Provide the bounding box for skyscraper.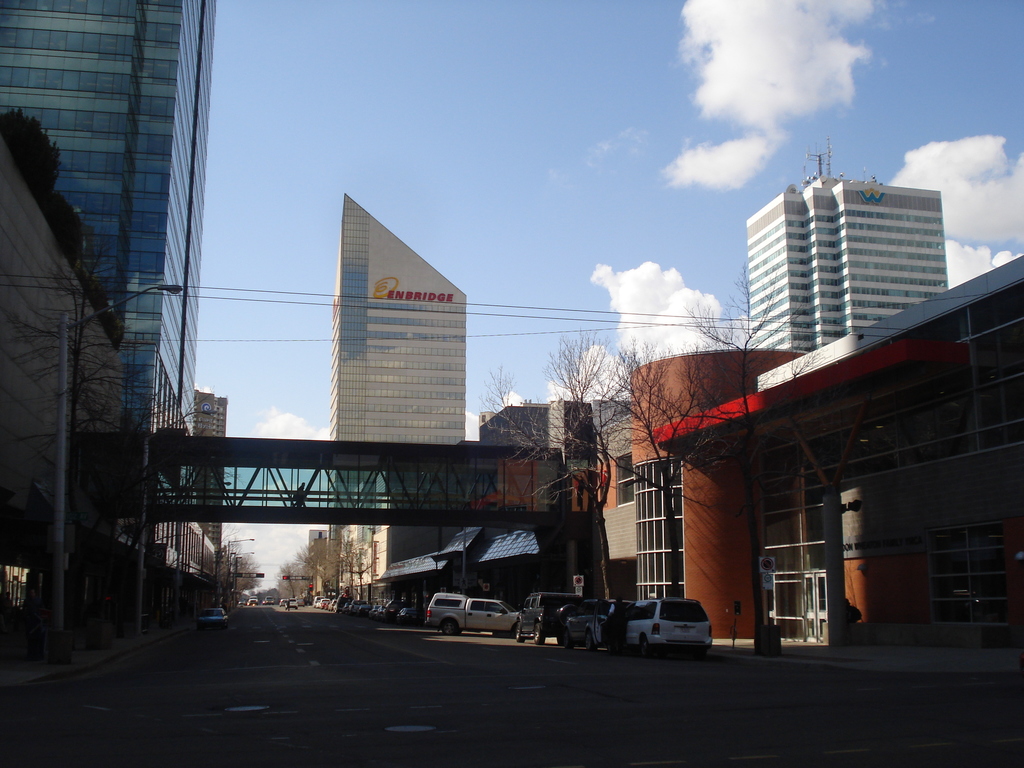
<box>330,192,470,441</box>.
